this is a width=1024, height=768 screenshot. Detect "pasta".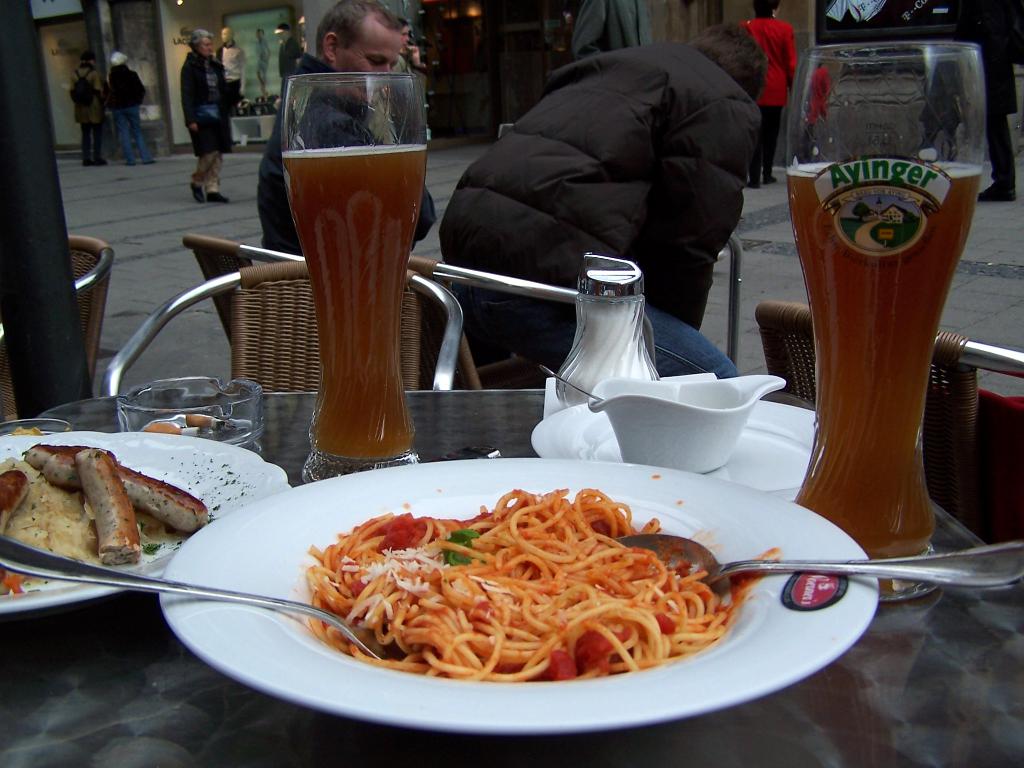
bbox(320, 483, 731, 691).
